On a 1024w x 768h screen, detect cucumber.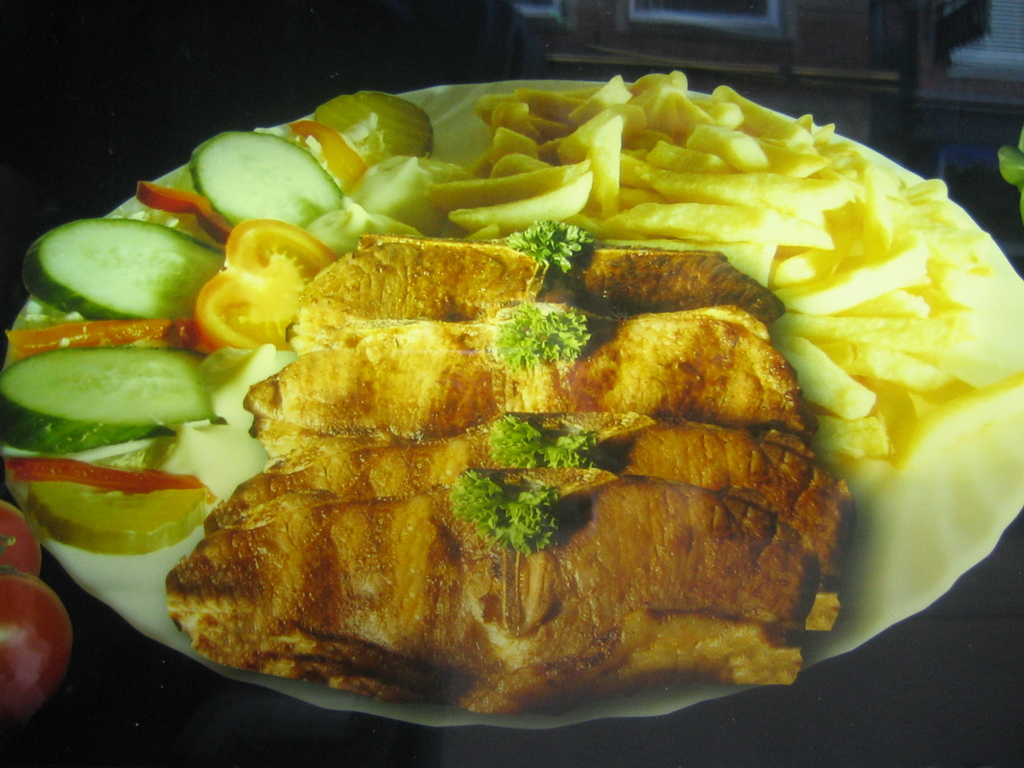
(left=23, top=220, right=227, bottom=318).
